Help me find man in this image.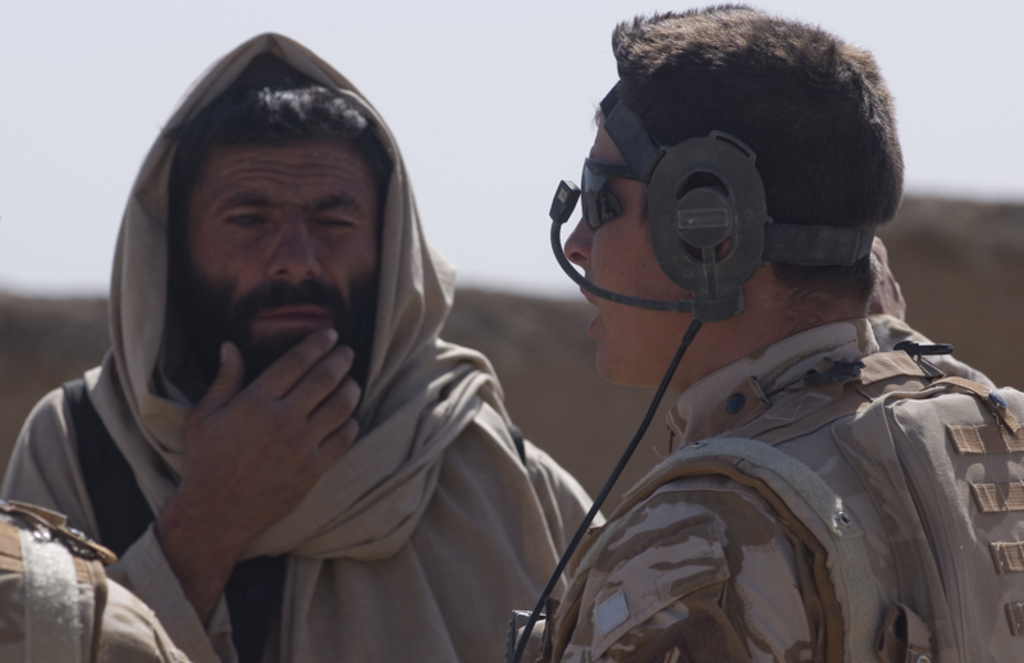
Found it: <bbox>467, 0, 1023, 662</bbox>.
